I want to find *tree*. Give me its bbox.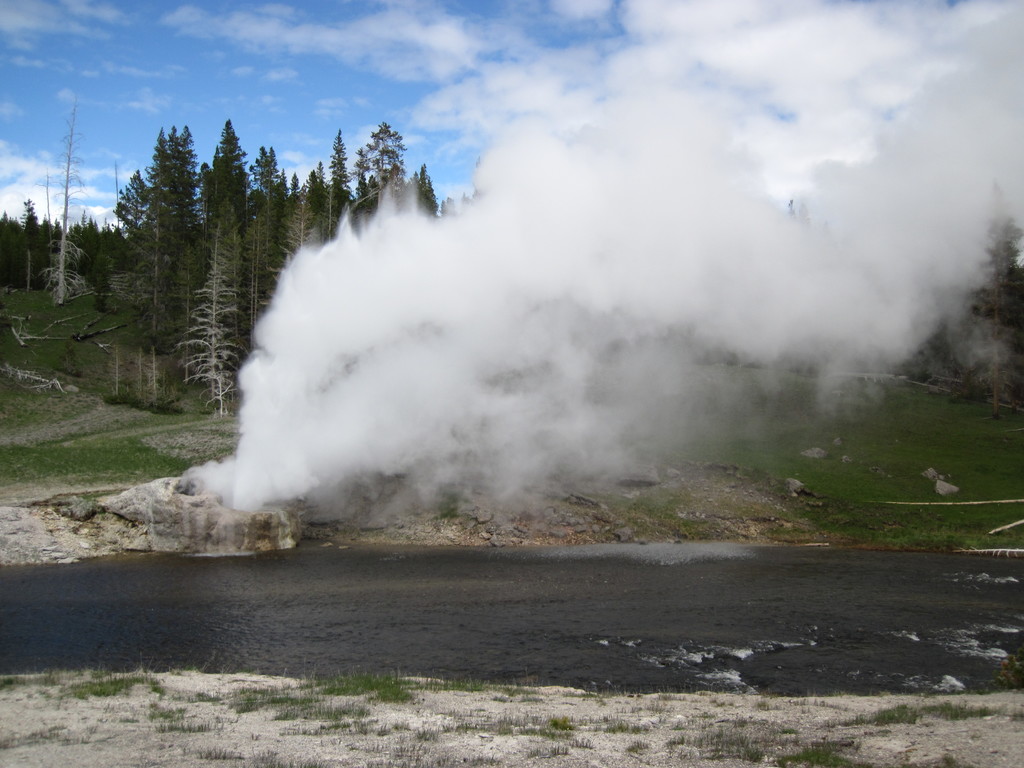
x1=200 y1=126 x2=253 y2=282.
